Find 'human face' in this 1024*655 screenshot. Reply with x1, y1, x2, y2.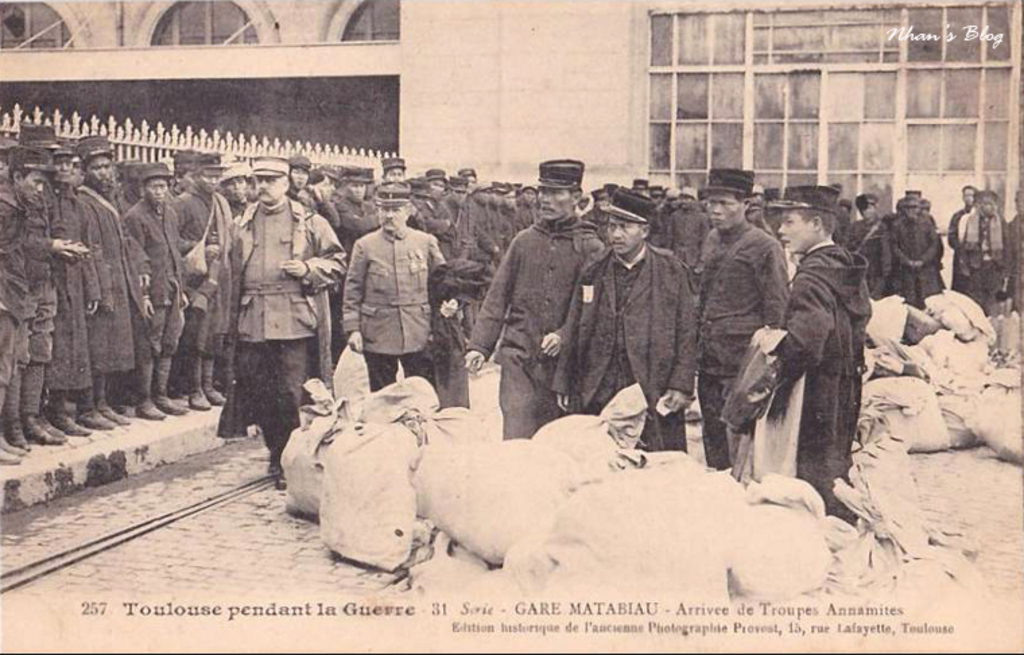
27, 171, 46, 202.
